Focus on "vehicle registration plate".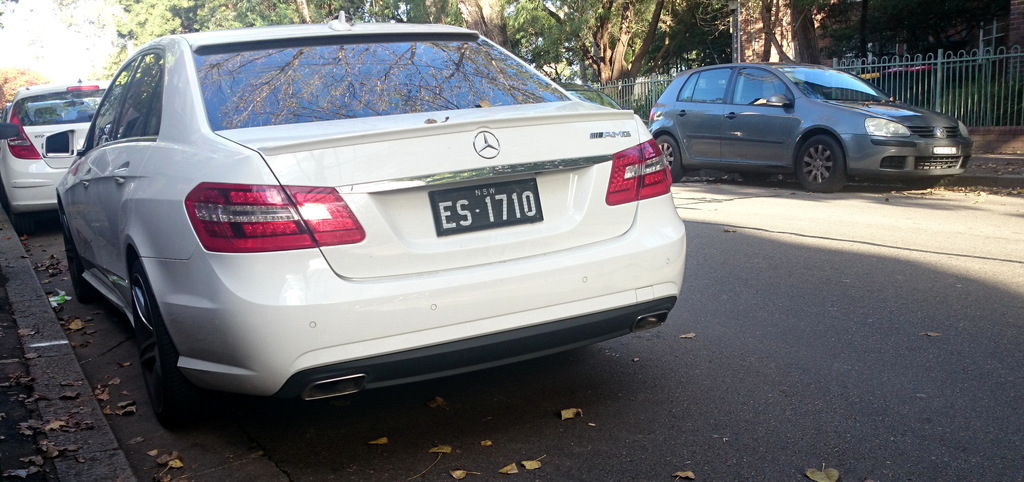
Focused at 934, 146, 956, 156.
